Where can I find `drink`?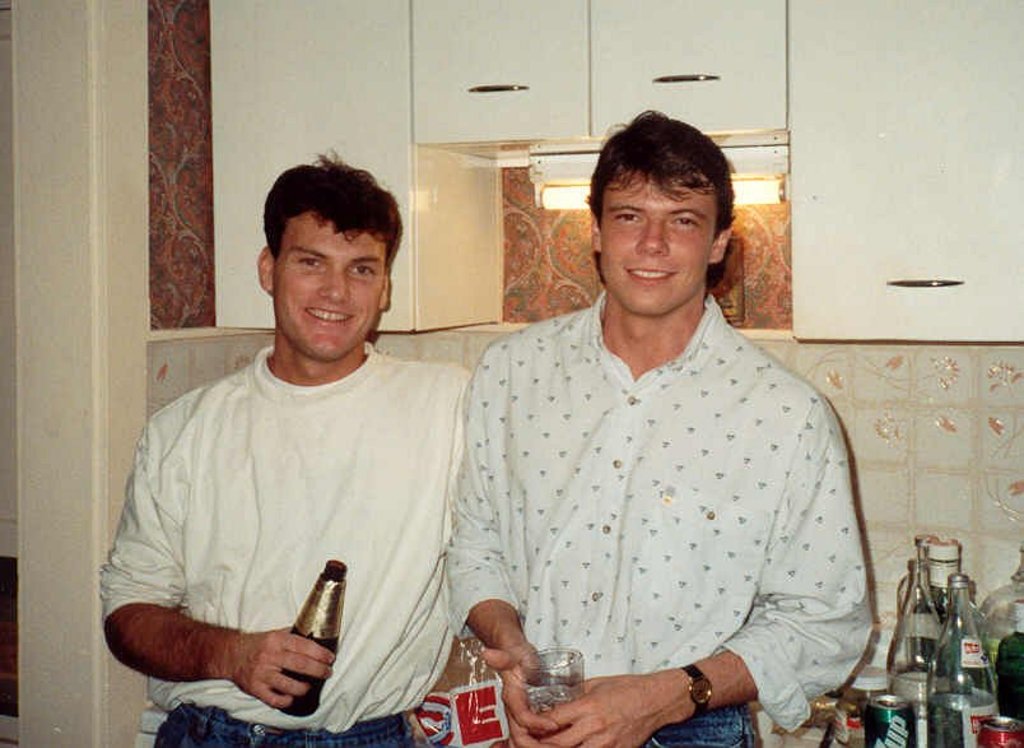
You can find it at 856 684 907 747.
